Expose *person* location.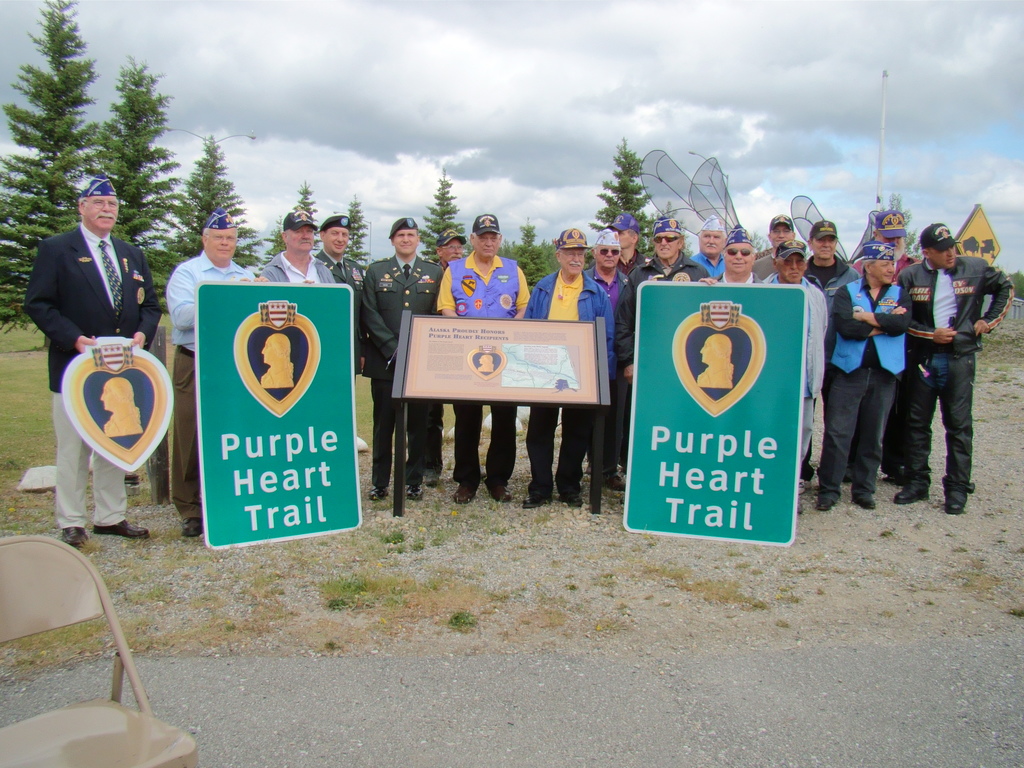
Exposed at 509 220 611 513.
